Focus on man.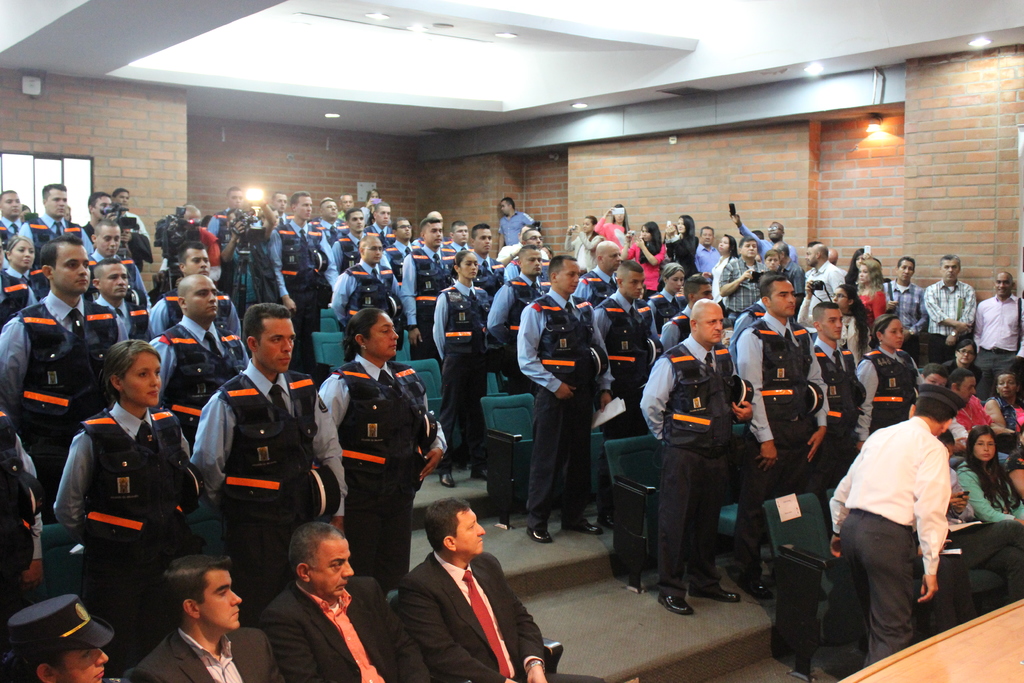
Focused at detection(324, 234, 405, 364).
